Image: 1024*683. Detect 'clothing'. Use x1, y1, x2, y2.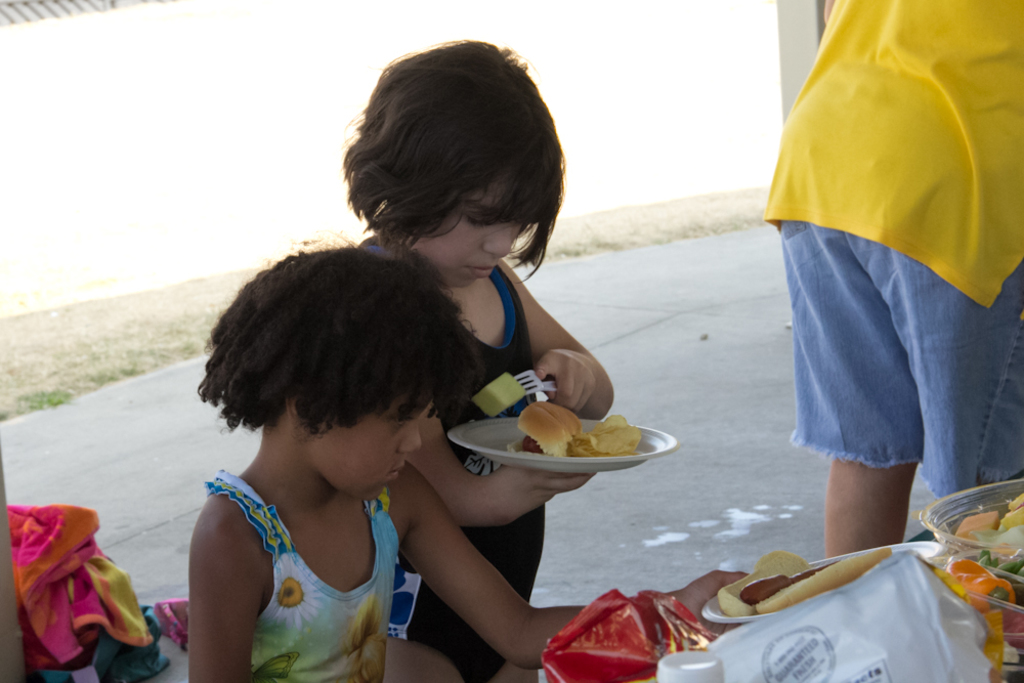
769, 0, 997, 528.
